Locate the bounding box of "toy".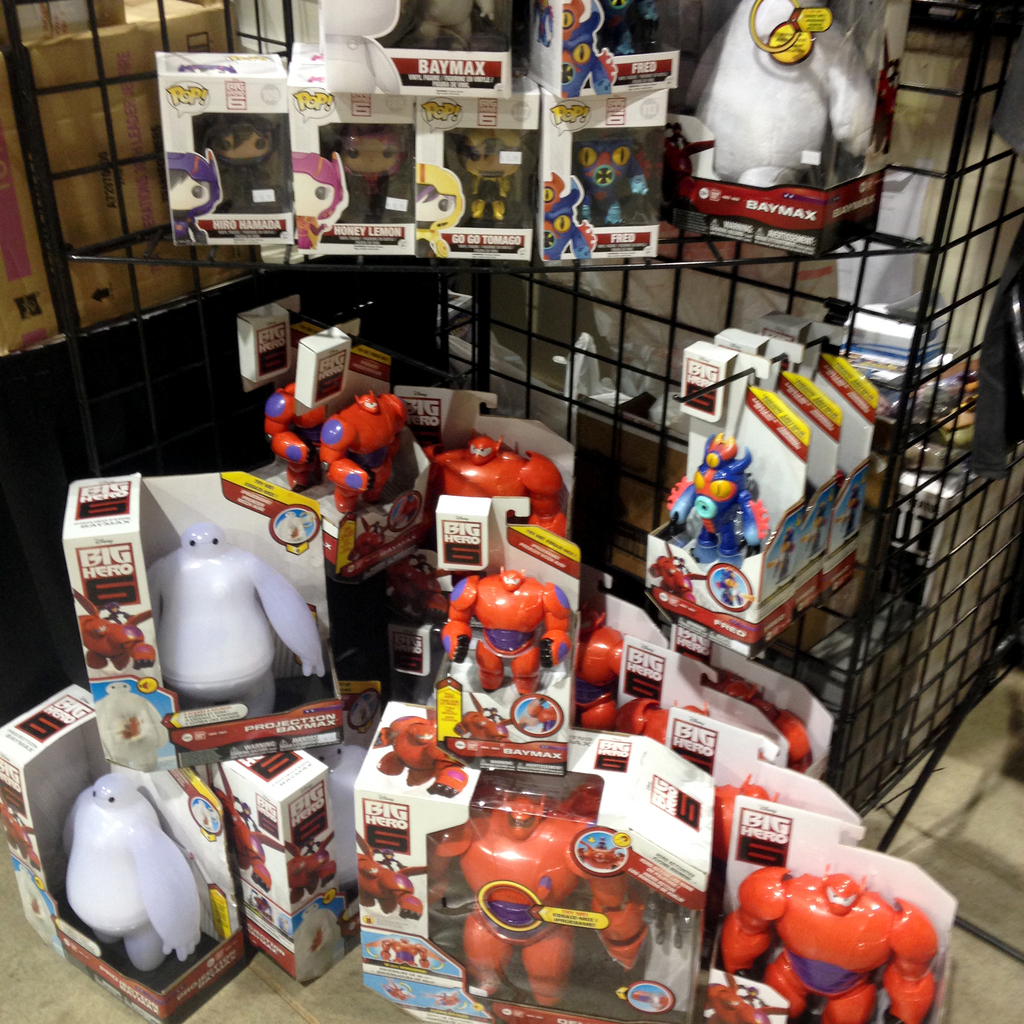
Bounding box: left=544, top=171, right=586, bottom=258.
